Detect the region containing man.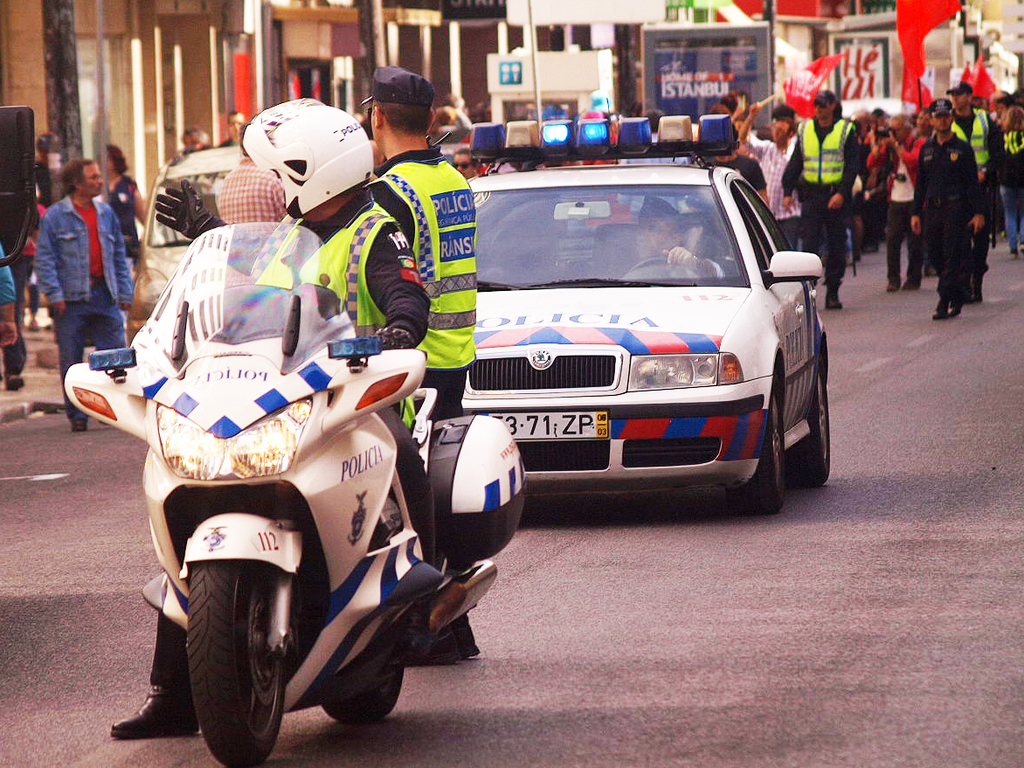
[647, 214, 728, 284].
